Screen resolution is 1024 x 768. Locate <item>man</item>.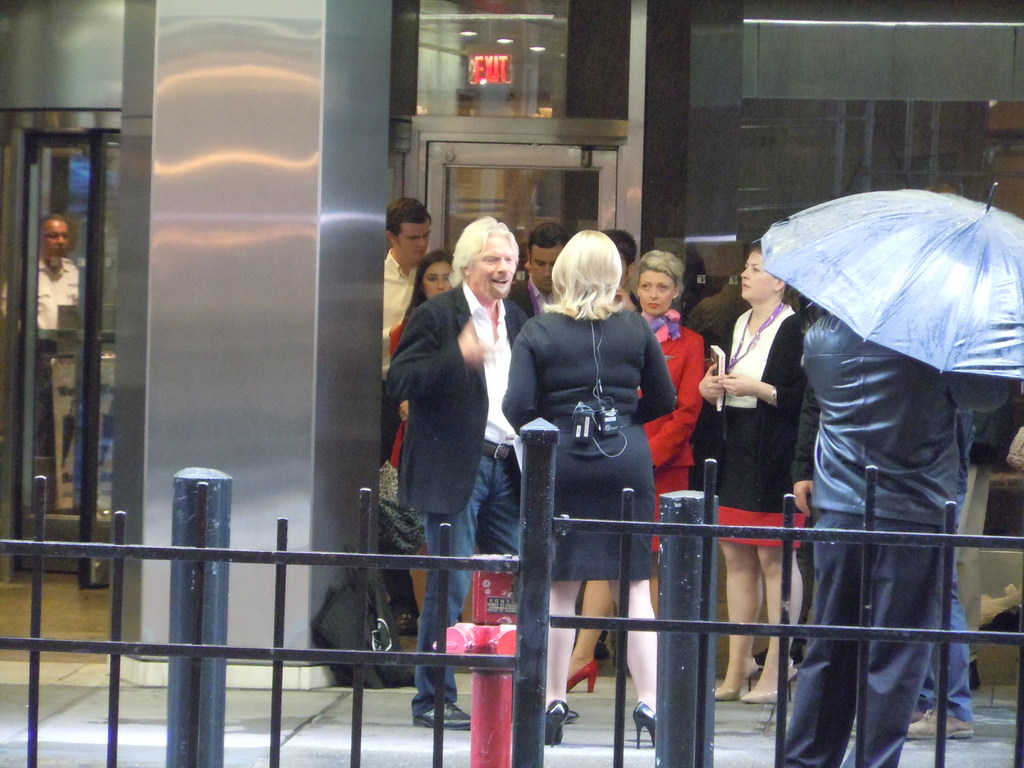
(383,213,544,729).
